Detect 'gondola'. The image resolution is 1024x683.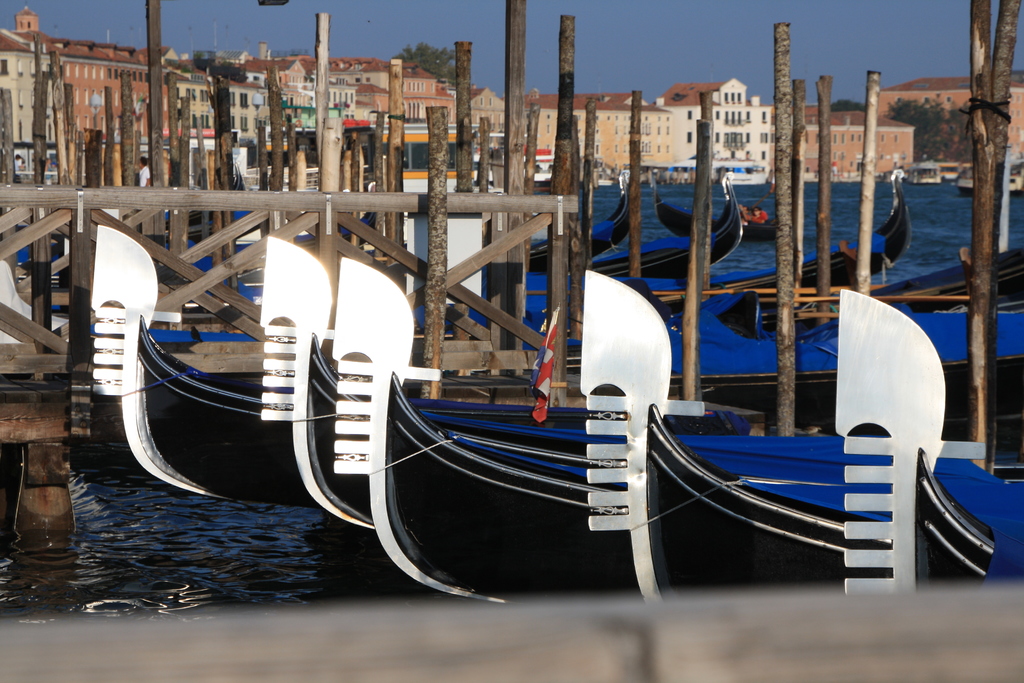
crop(63, 164, 912, 348).
